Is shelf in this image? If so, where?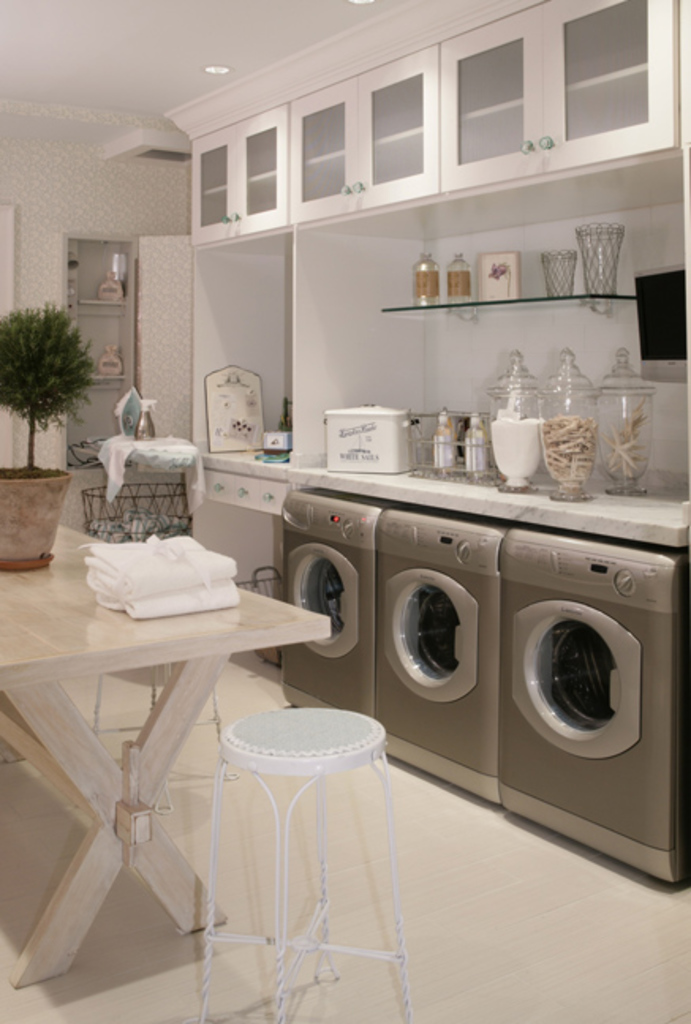
Yes, at (x1=384, y1=291, x2=636, y2=326).
